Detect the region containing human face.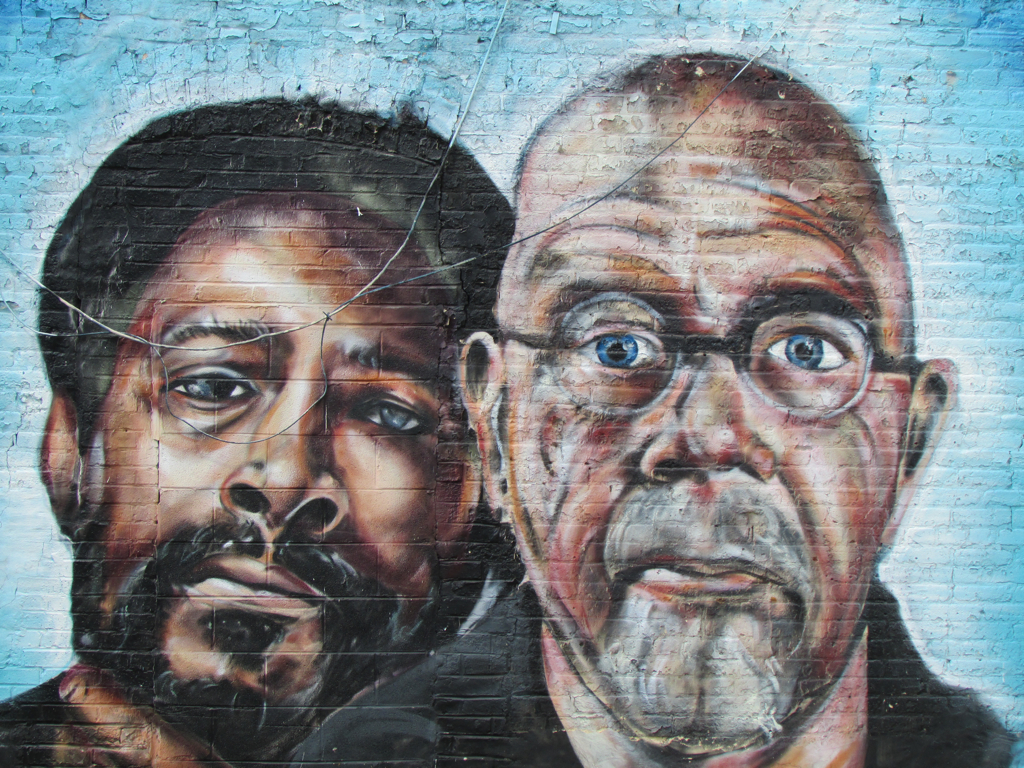
Rect(499, 118, 902, 752).
